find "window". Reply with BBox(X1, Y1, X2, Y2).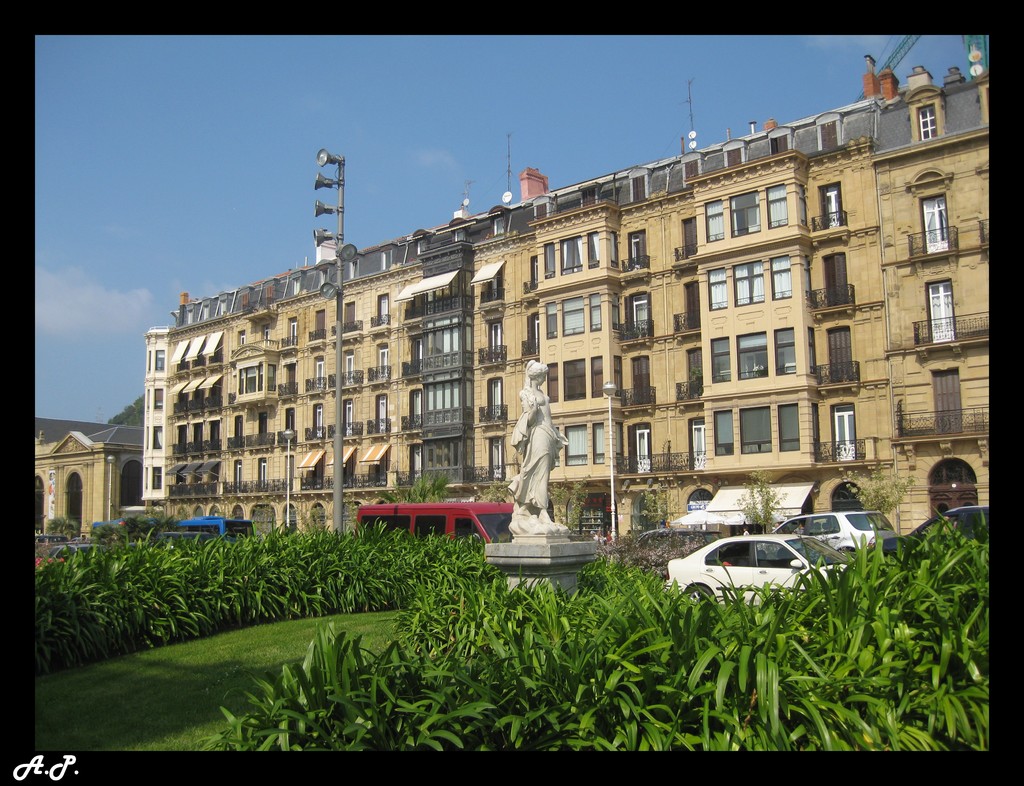
BBox(552, 424, 559, 465).
